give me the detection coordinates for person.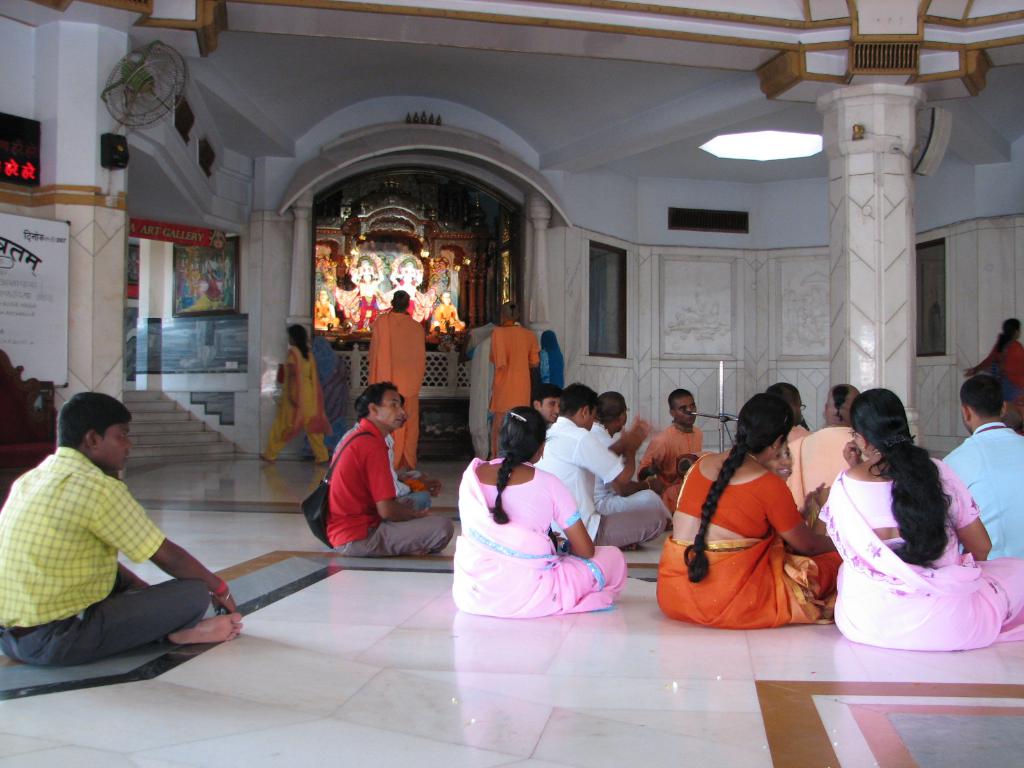
detection(488, 301, 541, 467).
